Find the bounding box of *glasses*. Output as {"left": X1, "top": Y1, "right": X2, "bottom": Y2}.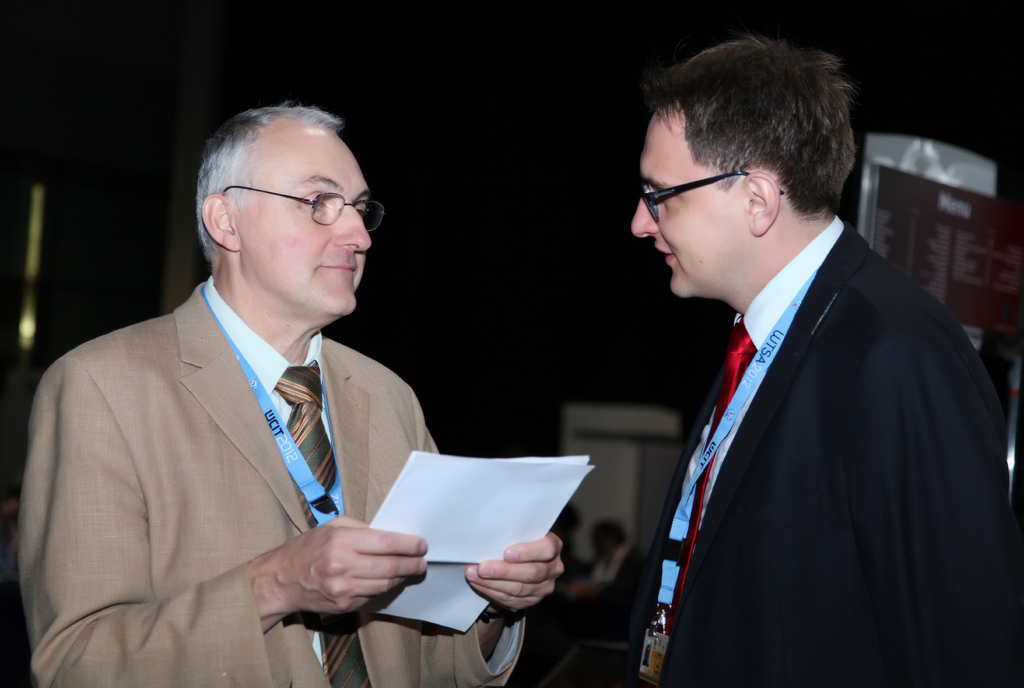
{"left": 220, "top": 179, "right": 380, "bottom": 227}.
